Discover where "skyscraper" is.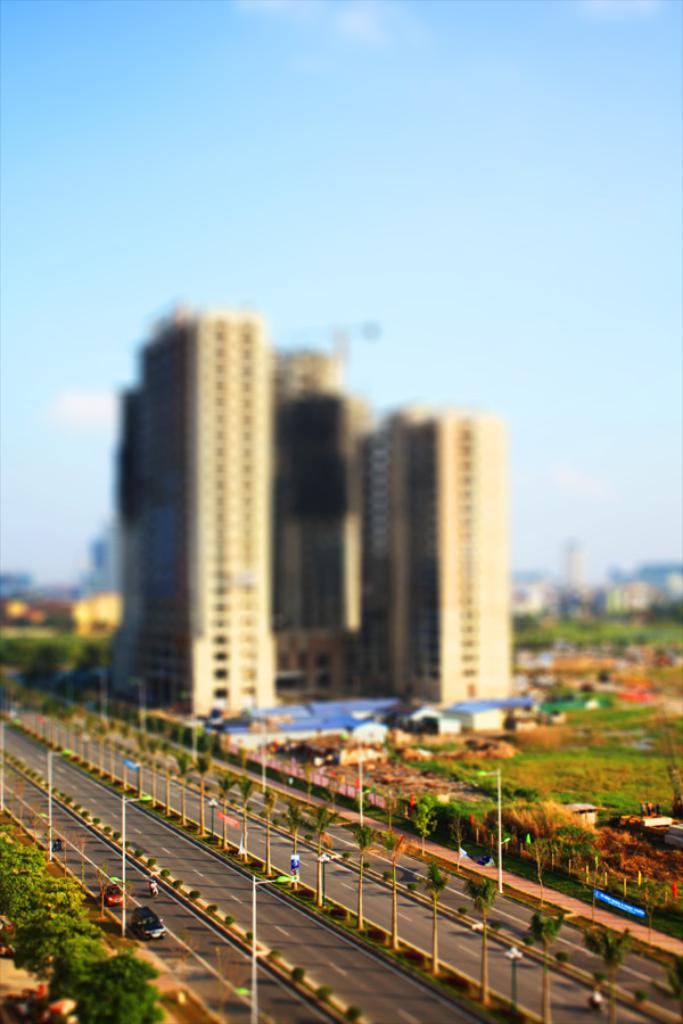
Discovered at <bbox>85, 289, 410, 720</bbox>.
